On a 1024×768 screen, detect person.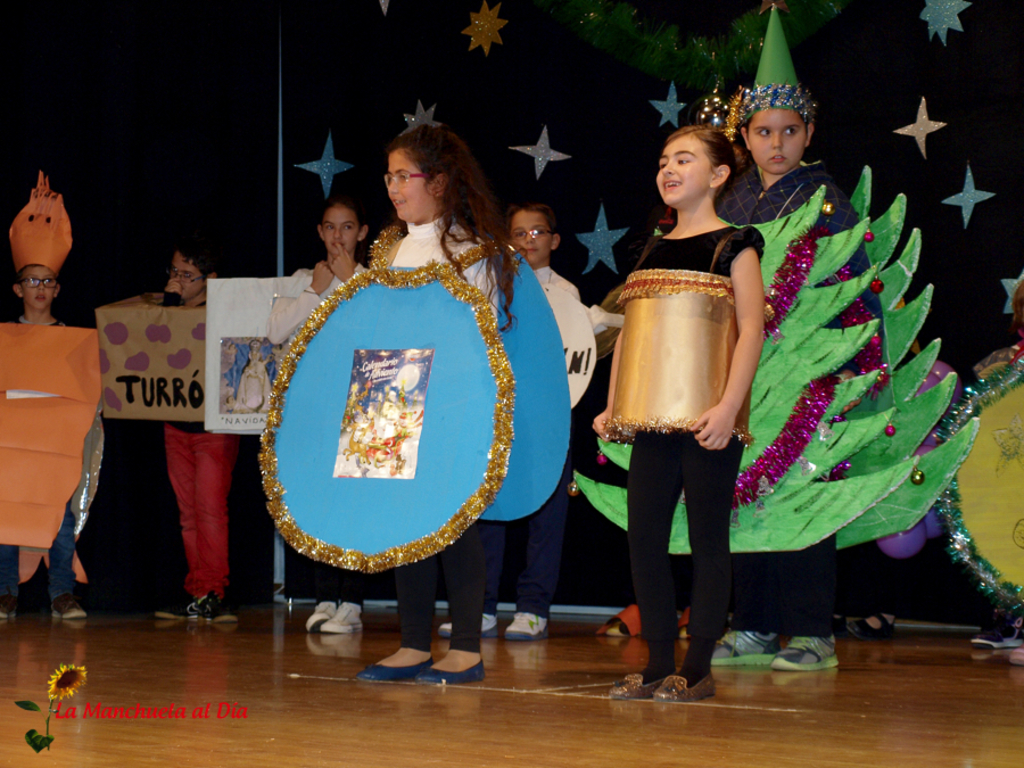
[5, 207, 110, 620].
